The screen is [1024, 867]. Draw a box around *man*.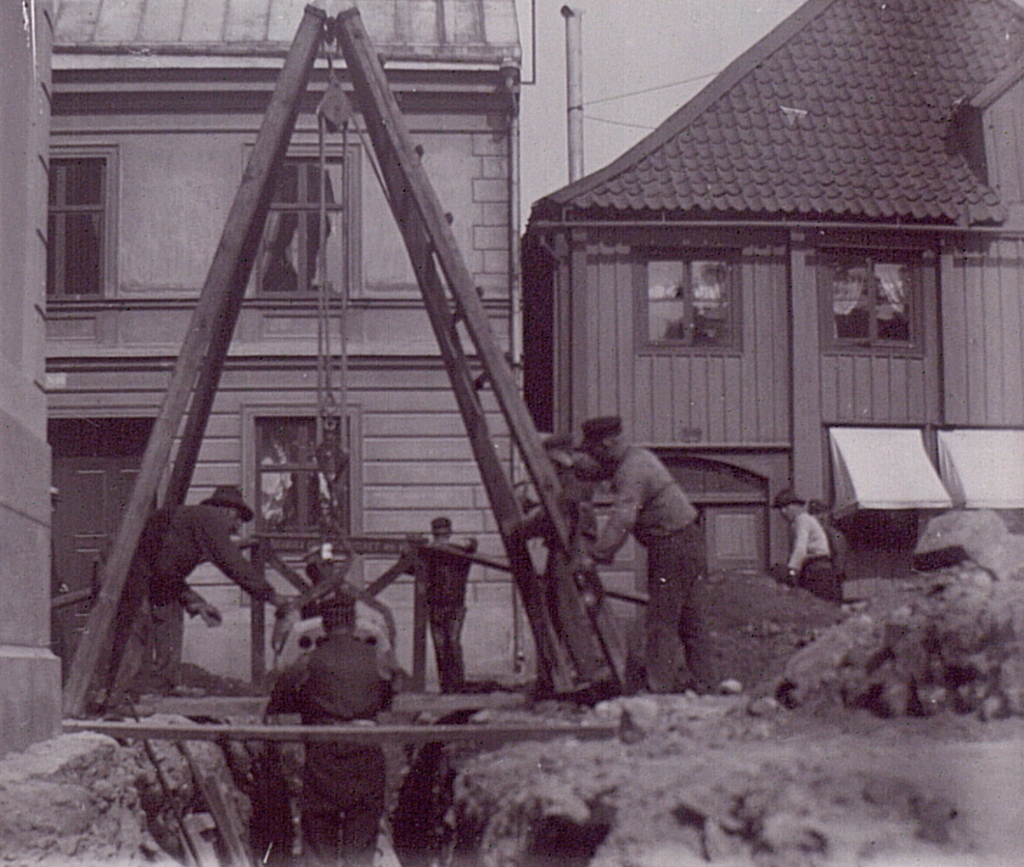
l=274, t=595, r=397, b=866.
